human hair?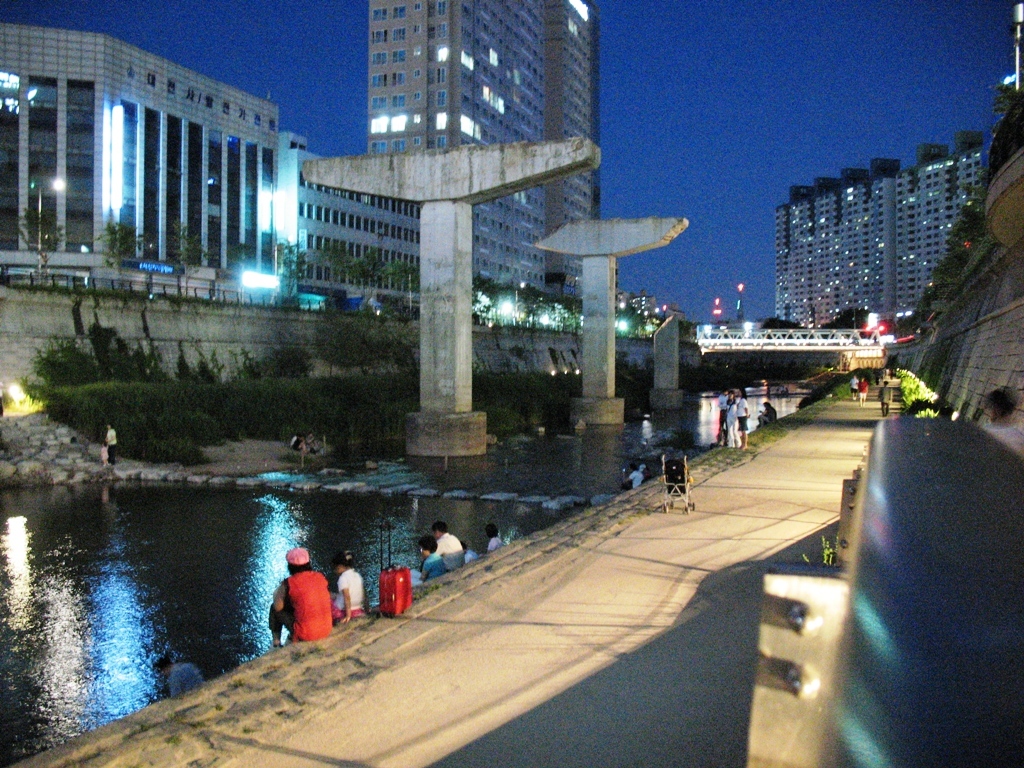
(left=432, top=521, right=447, bottom=530)
